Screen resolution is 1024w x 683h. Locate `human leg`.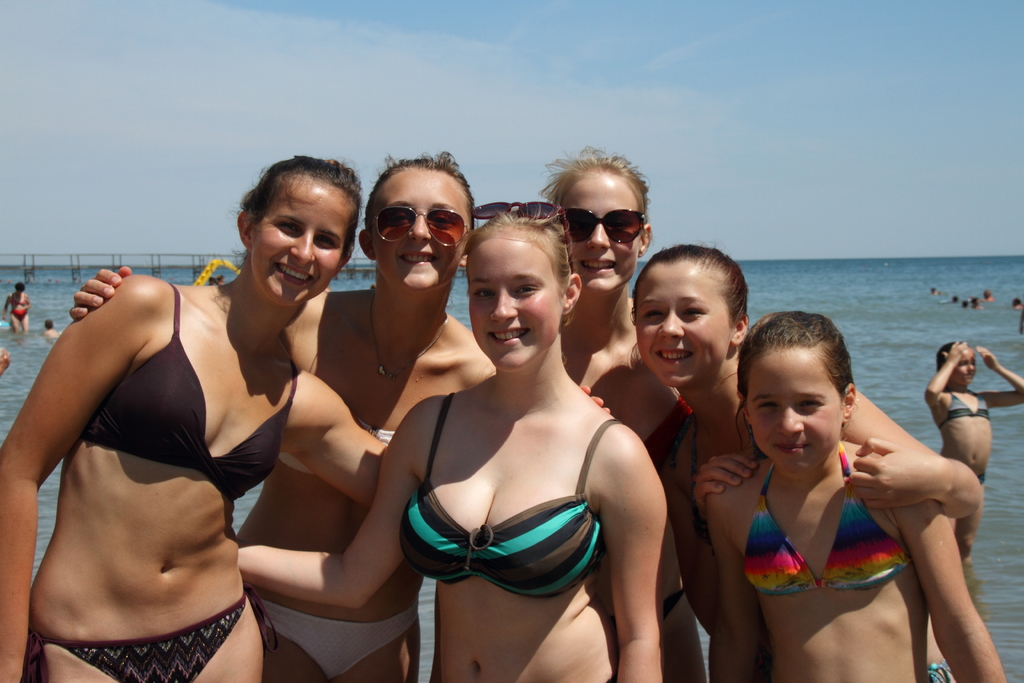
36, 638, 122, 682.
